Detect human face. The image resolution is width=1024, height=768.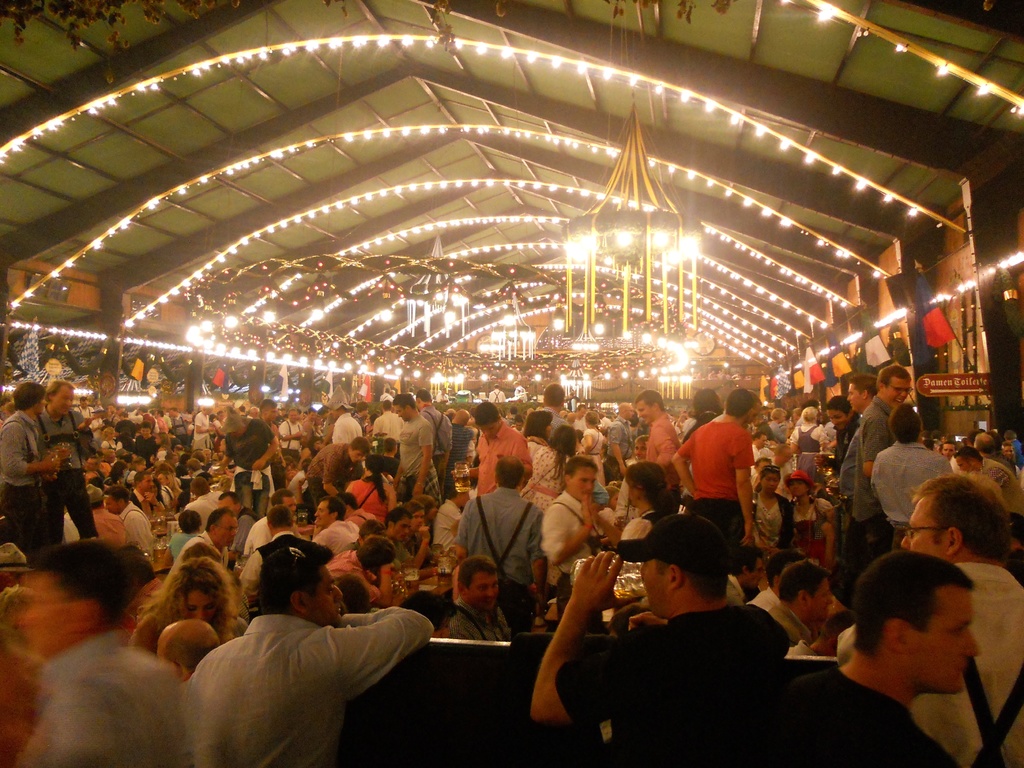
BBox(828, 407, 849, 428).
